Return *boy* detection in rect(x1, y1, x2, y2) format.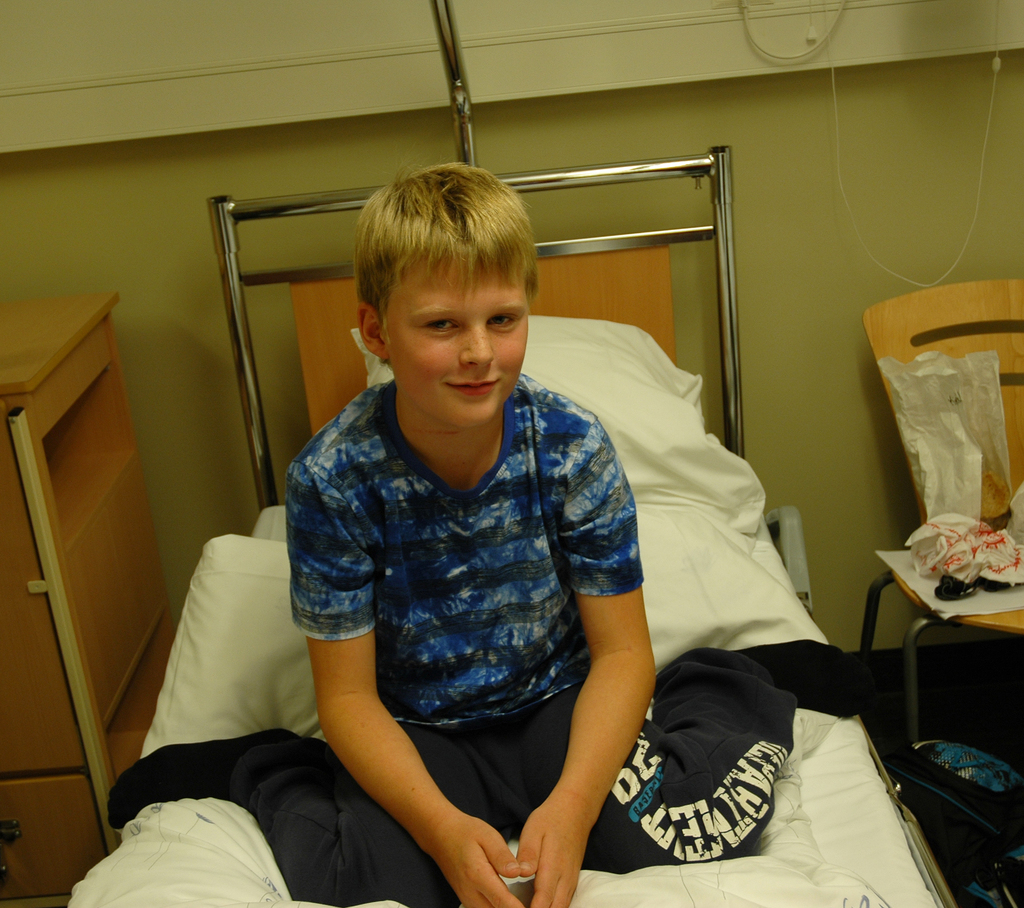
rect(247, 138, 664, 907).
